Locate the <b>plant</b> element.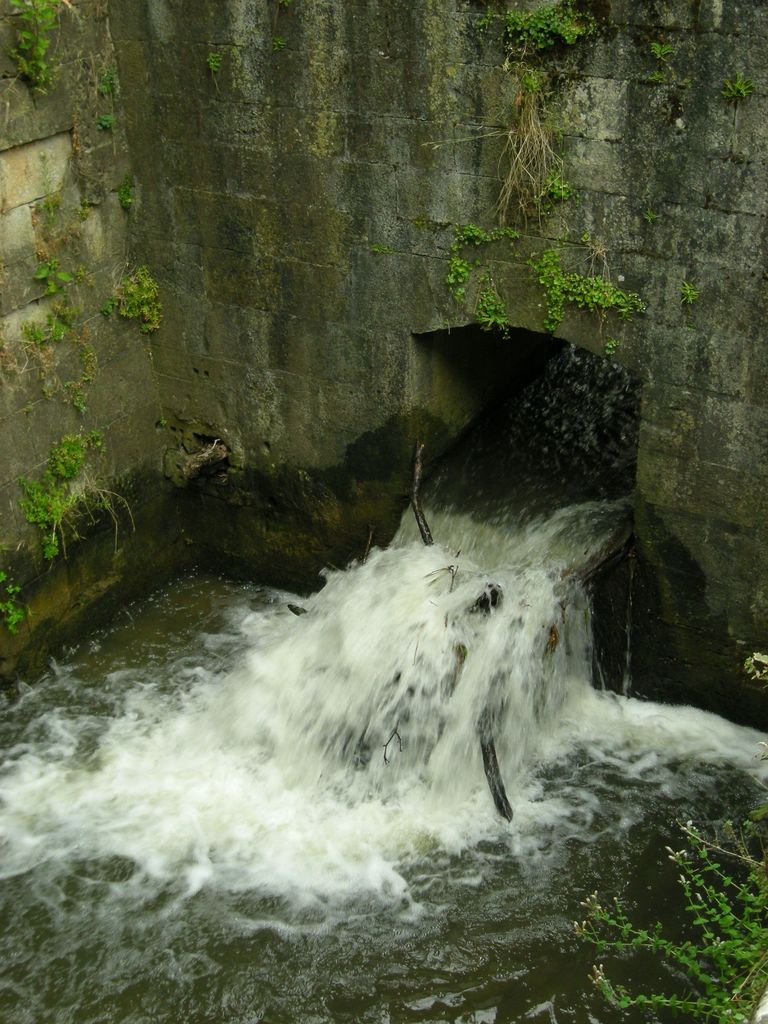
Element bbox: bbox(110, 269, 177, 337).
